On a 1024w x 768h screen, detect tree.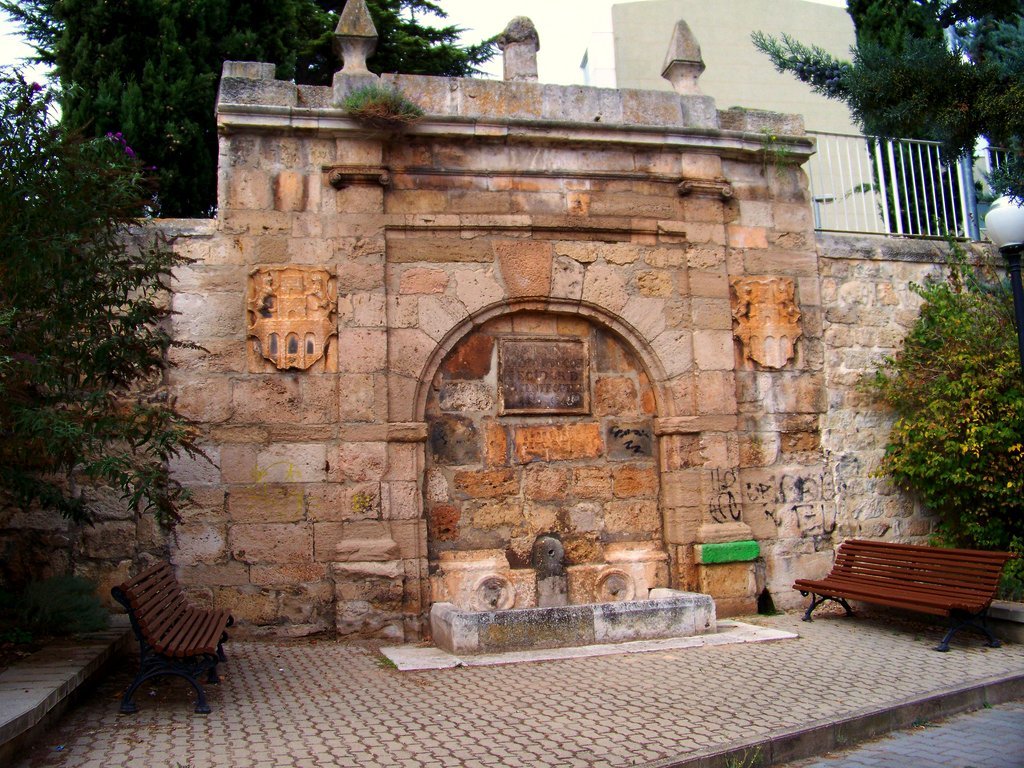
<region>746, 0, 1023, 206</region>.
